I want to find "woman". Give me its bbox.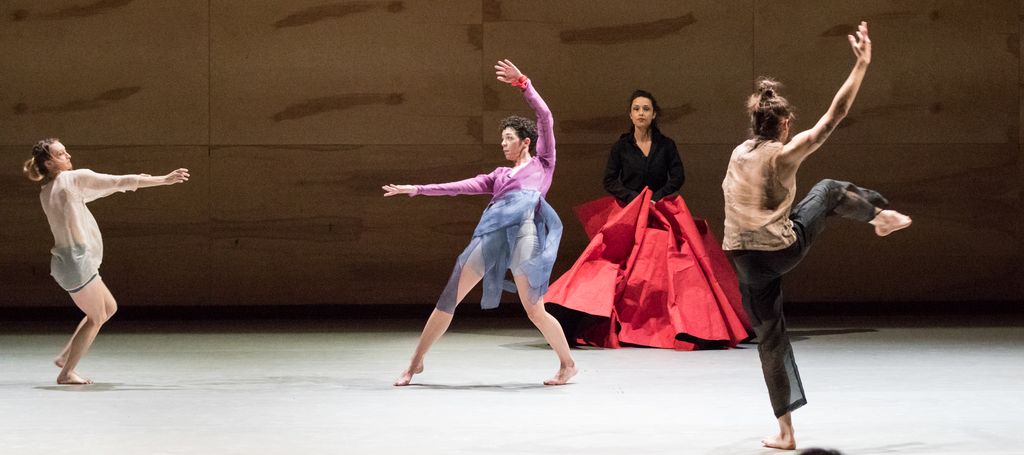
541:90:757:350.
